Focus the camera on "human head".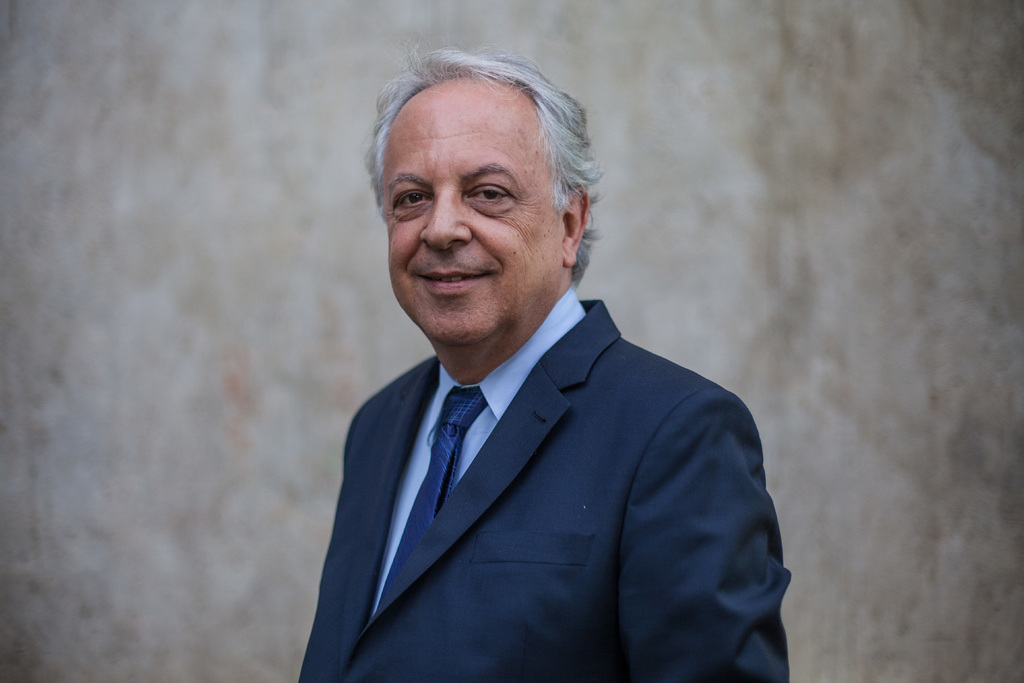
Focus region: left=358, top=45, right=597, bottom=304.
